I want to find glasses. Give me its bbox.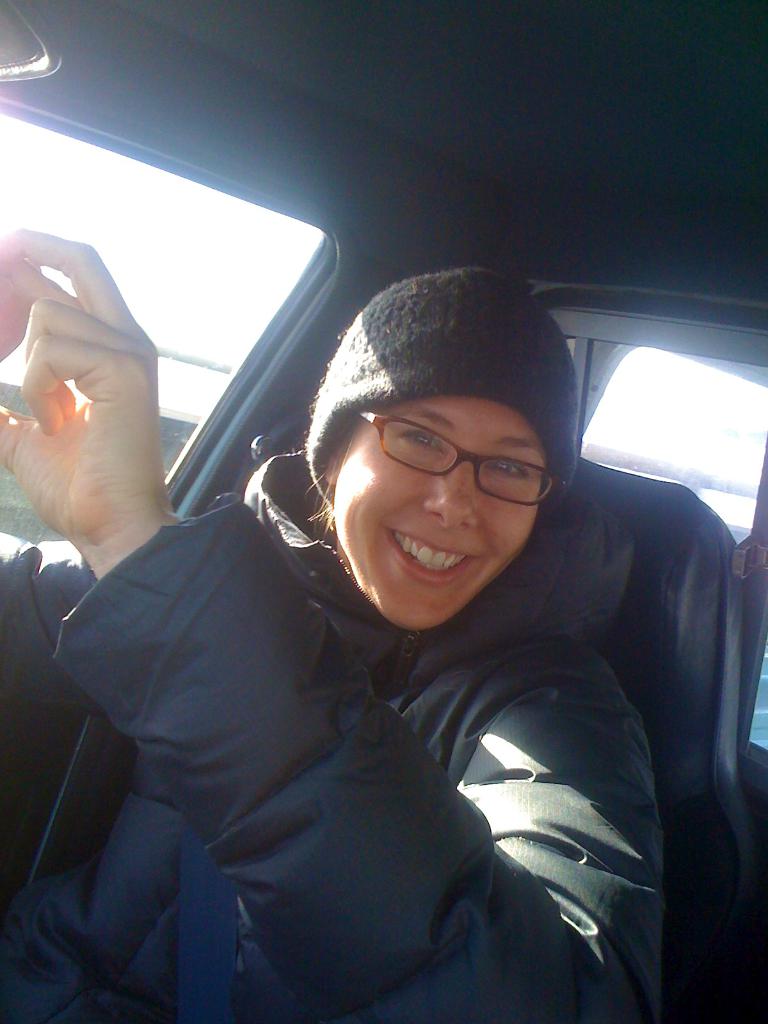
<box>338,417,566,504</box>.
